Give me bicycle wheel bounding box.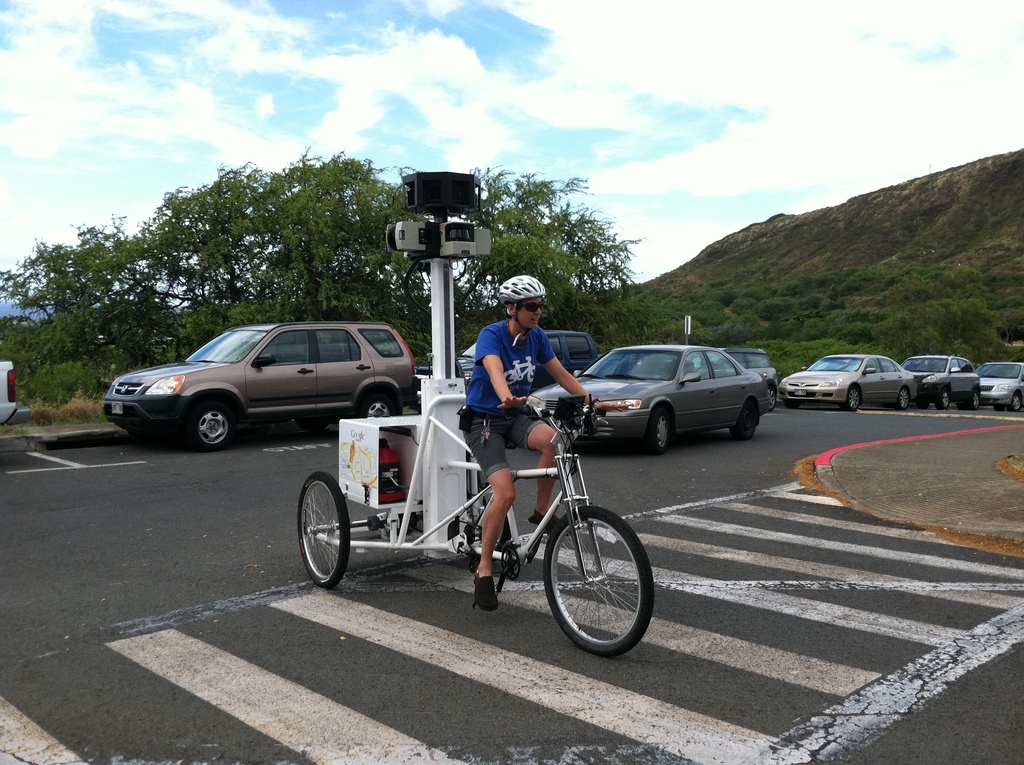
532,508,653,665.
